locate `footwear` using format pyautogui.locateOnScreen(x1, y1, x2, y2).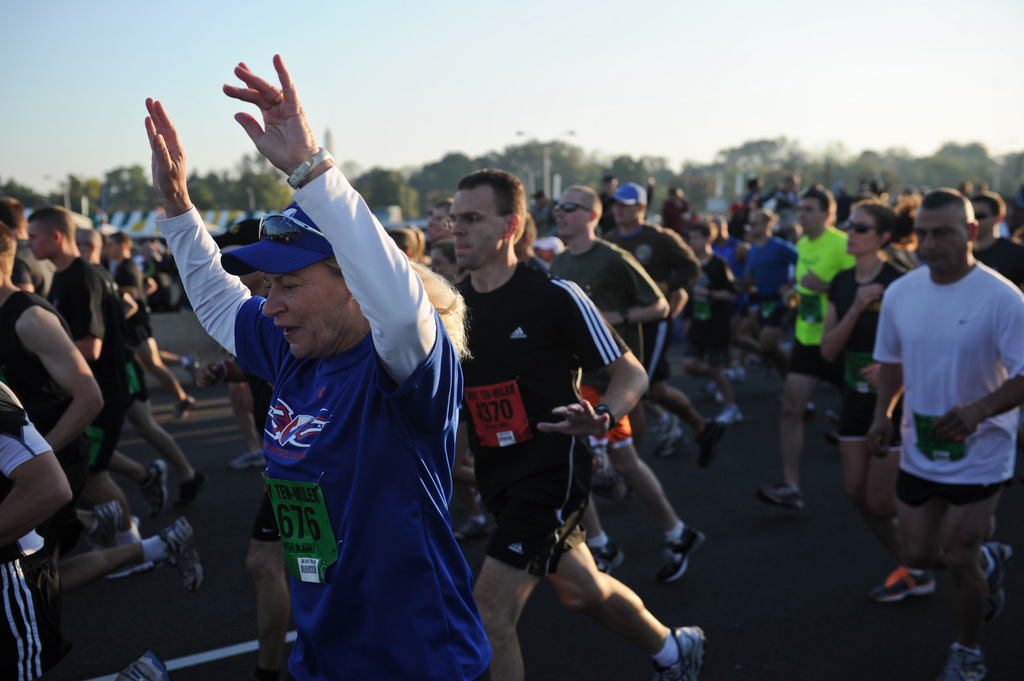
pyautogui.locateOnScreen(653, 414, 676, 454).
